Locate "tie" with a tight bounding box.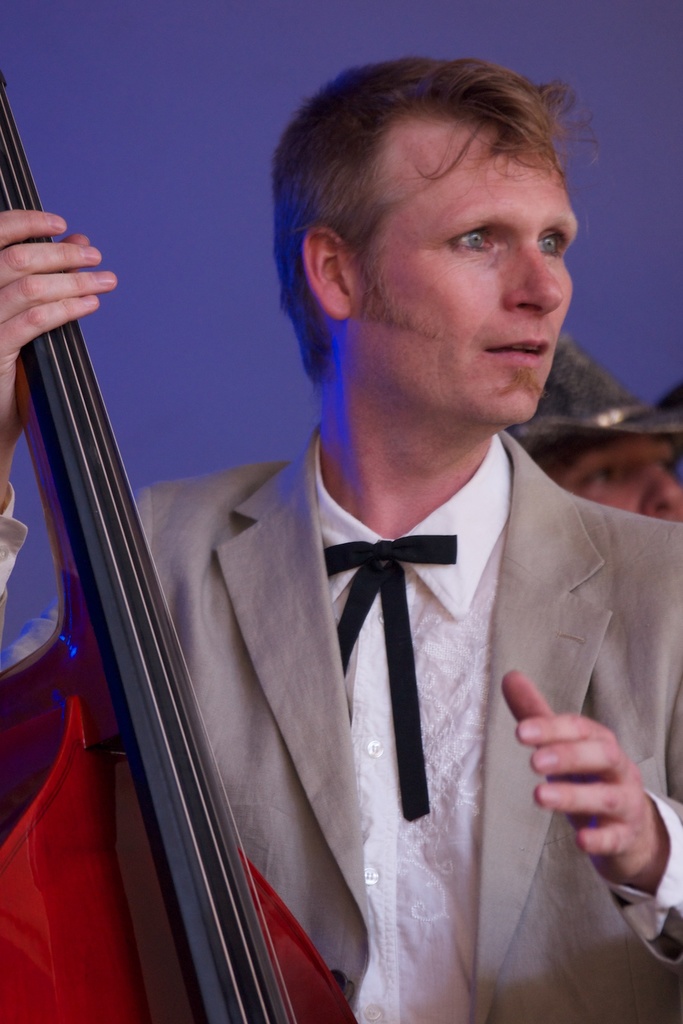
box=[326, 532, 459, 820].
